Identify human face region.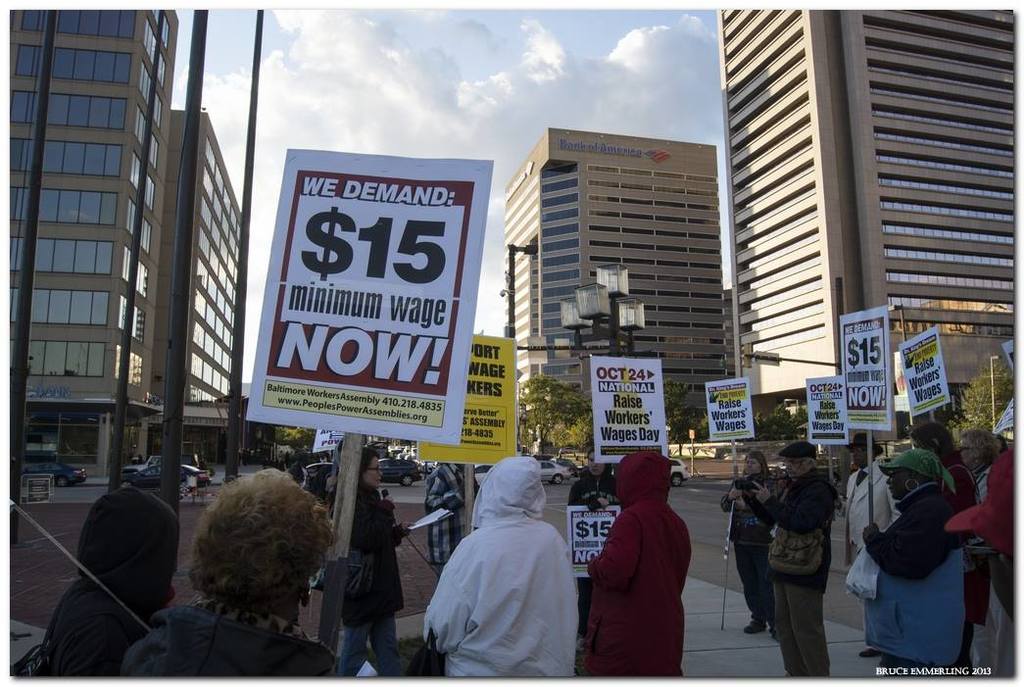
Region: [959, 440, 971, 463].
